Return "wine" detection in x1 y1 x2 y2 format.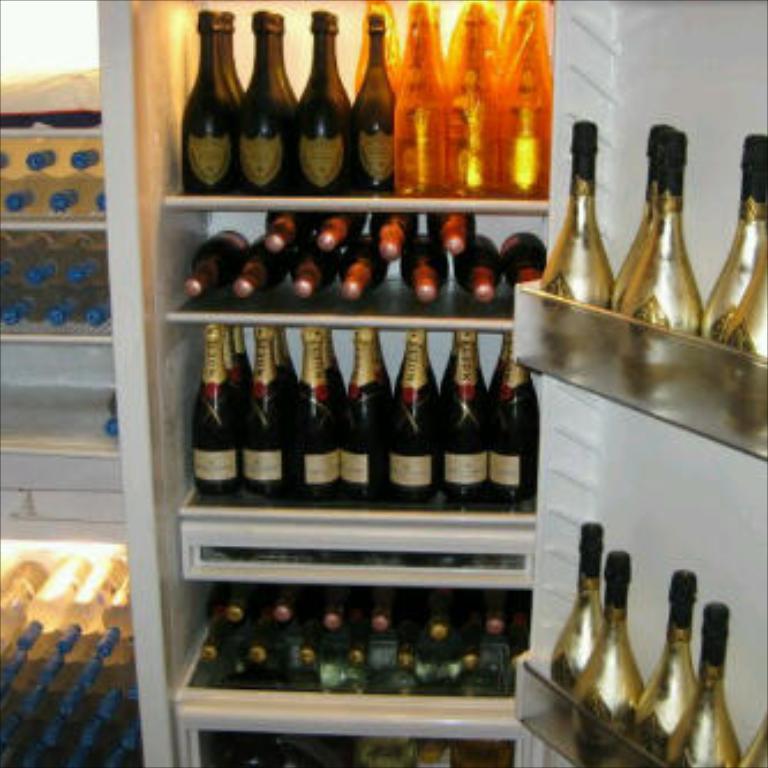
265 205 309 256.
